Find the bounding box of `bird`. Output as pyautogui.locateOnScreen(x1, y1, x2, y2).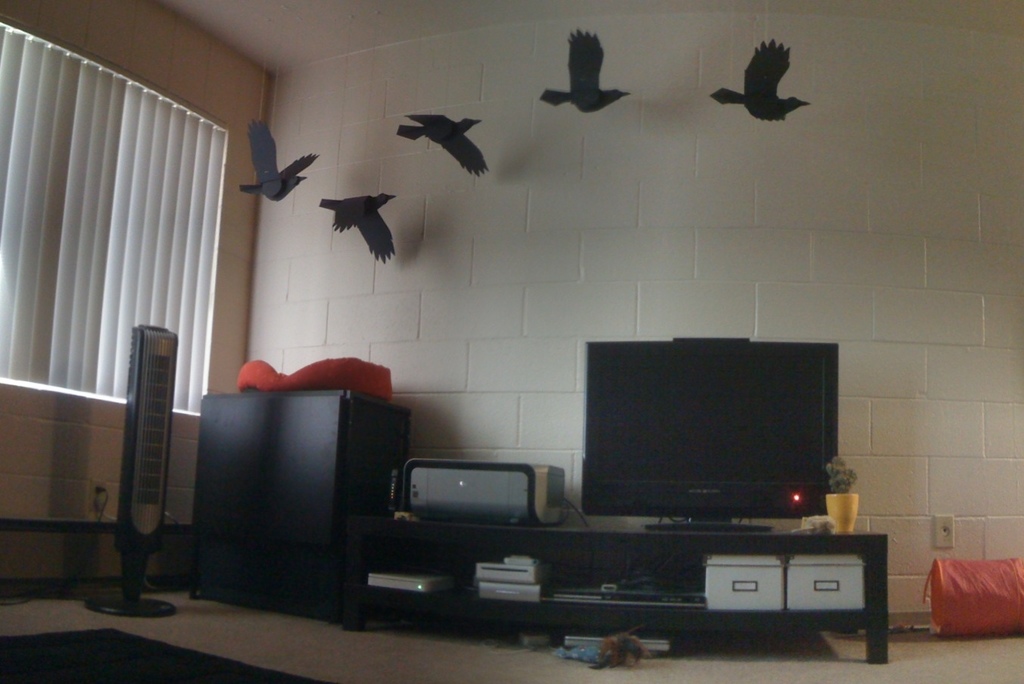
pyautogui.locateOnScreen(394, 114, 487, 180).
